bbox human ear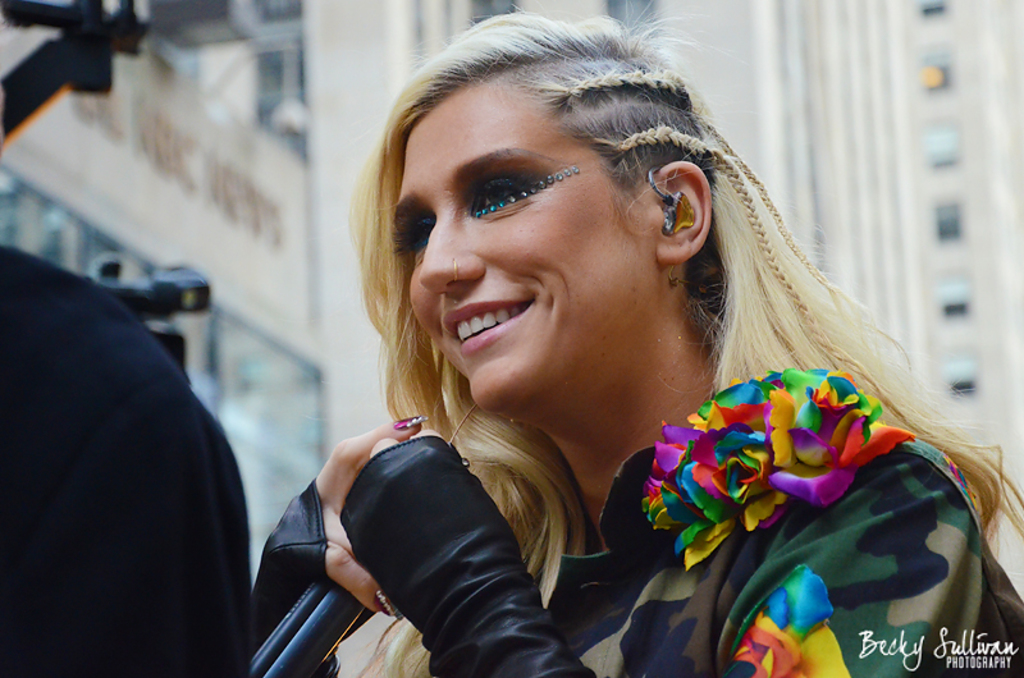
[x1=652, y1=164, x2=712, y2=262]
